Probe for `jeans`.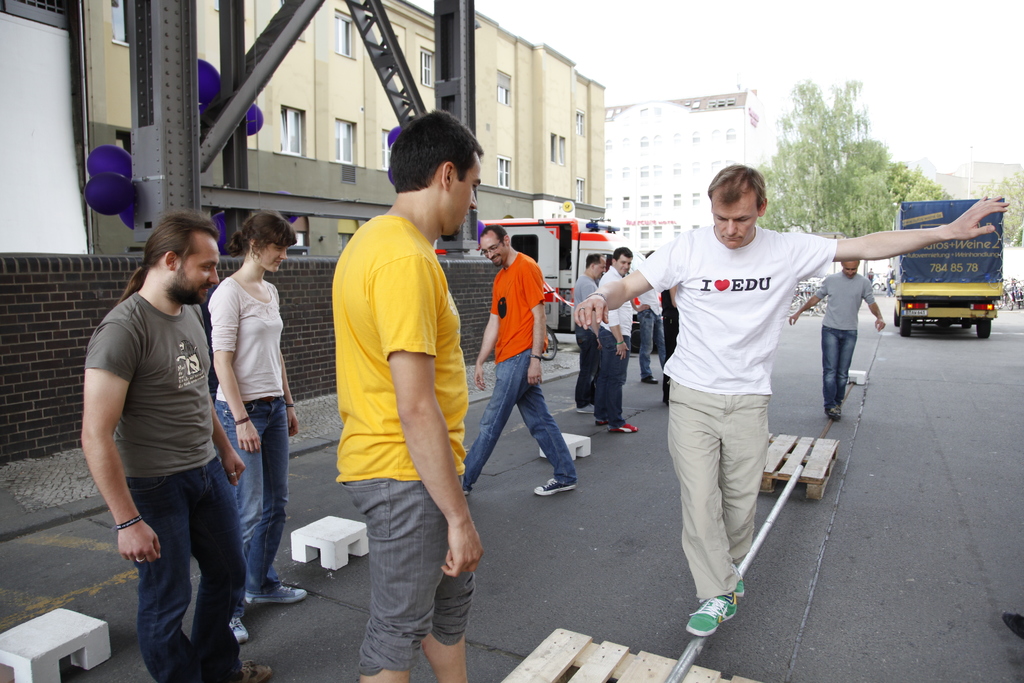
Probe result: {"left": 463, "top": 354, "right": 579, "bottom": 496}.
